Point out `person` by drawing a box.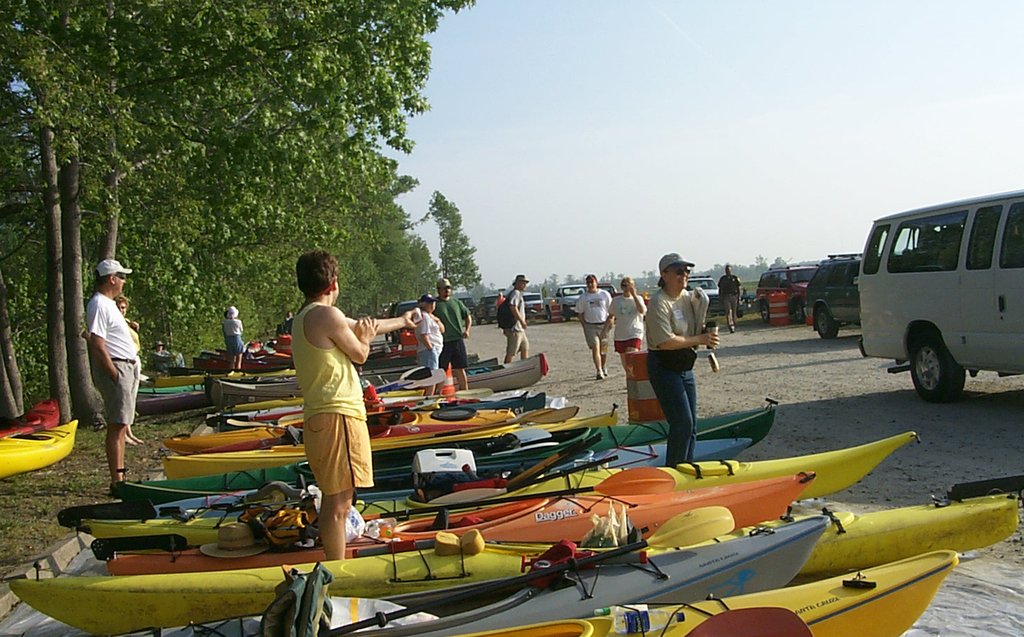
BBox(646, 254, 717, 471).
